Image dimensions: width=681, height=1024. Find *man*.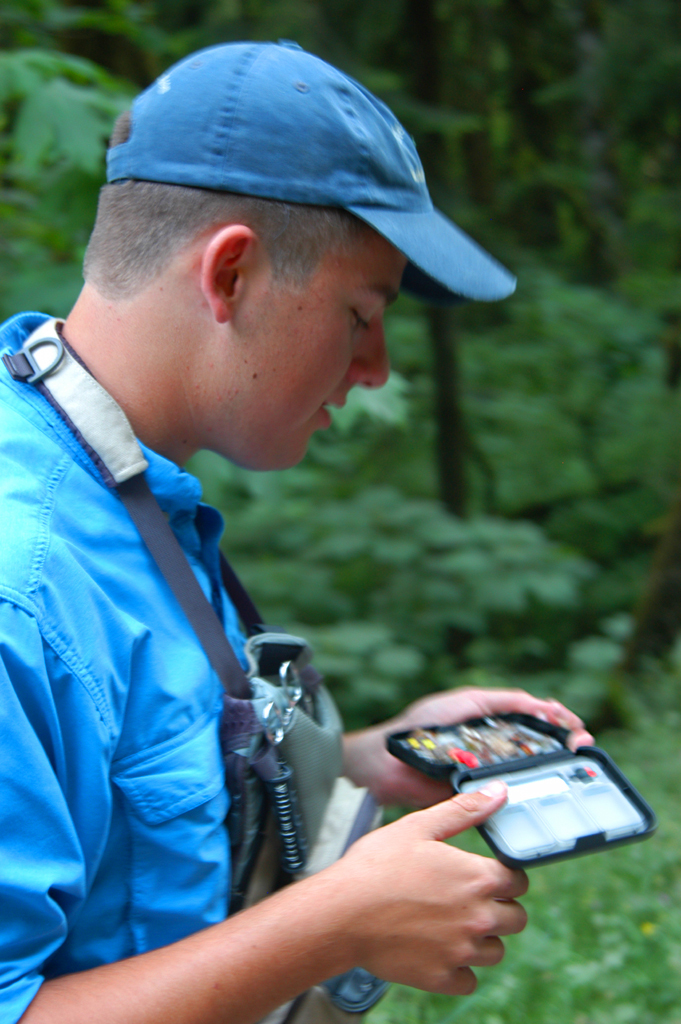
detection(0, 72, 546, 1023).
